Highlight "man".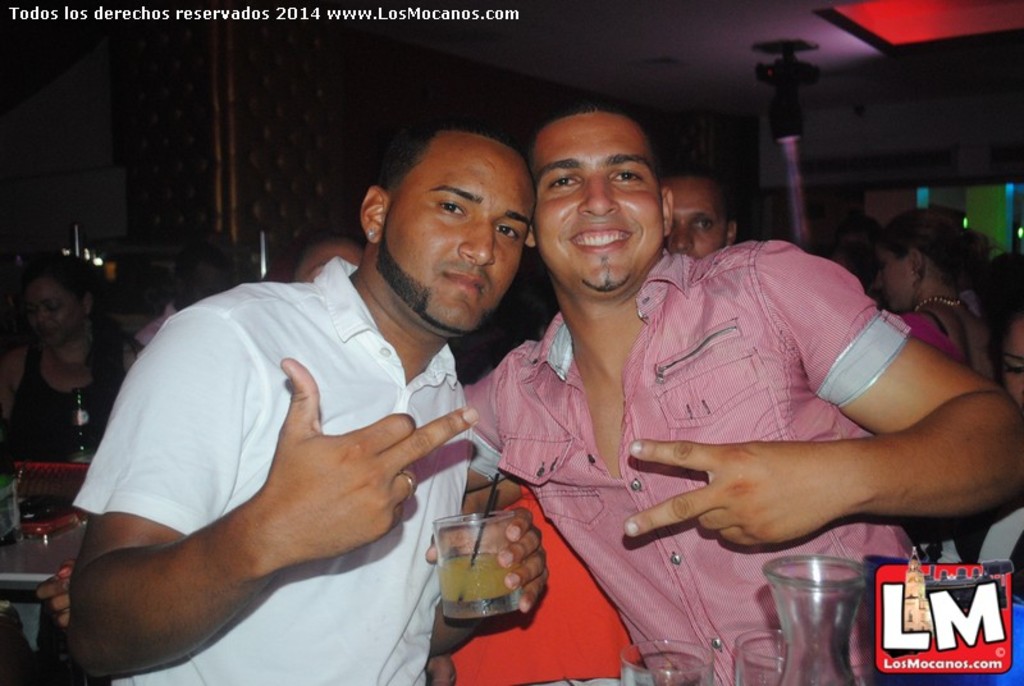
Highlighted region: [x1=654, y1=161, x2=740, y2=265].
